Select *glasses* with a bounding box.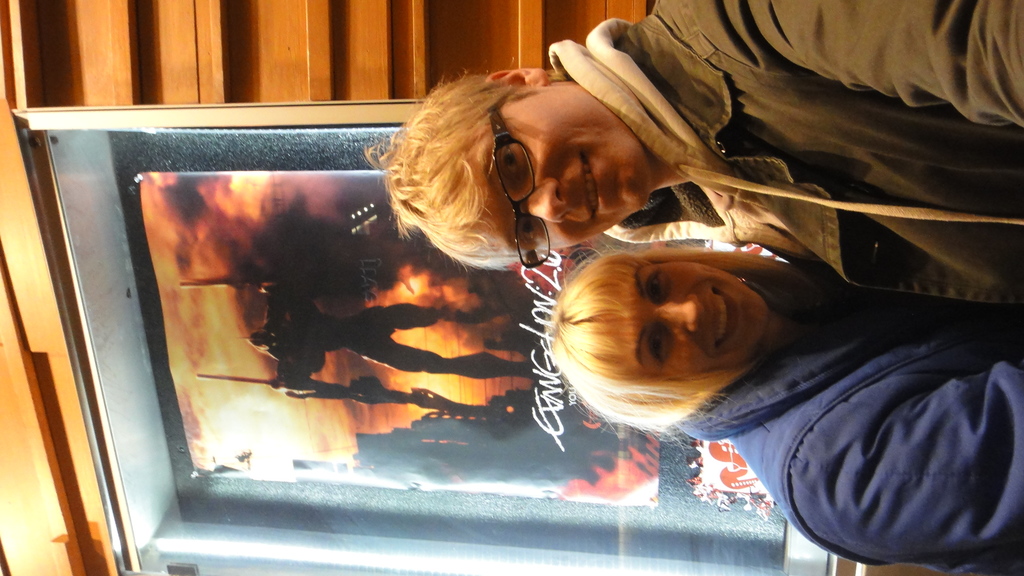
left=494, top=95, right=547, bottom=268.
